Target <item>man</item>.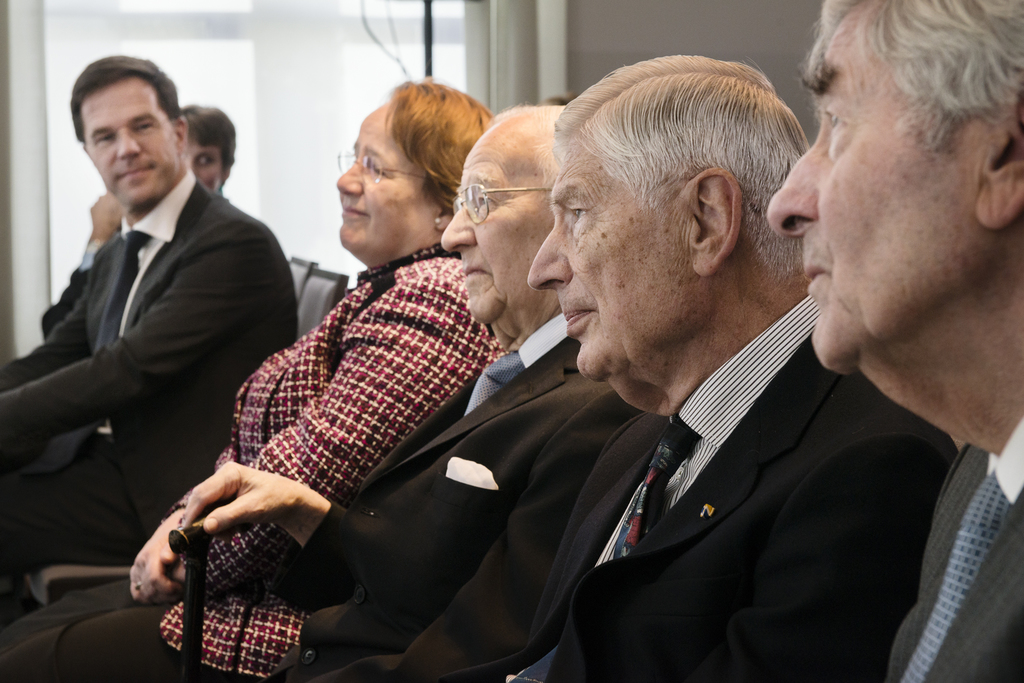
Target region: [x1=311, y1=58, x2=959, y2=680].
